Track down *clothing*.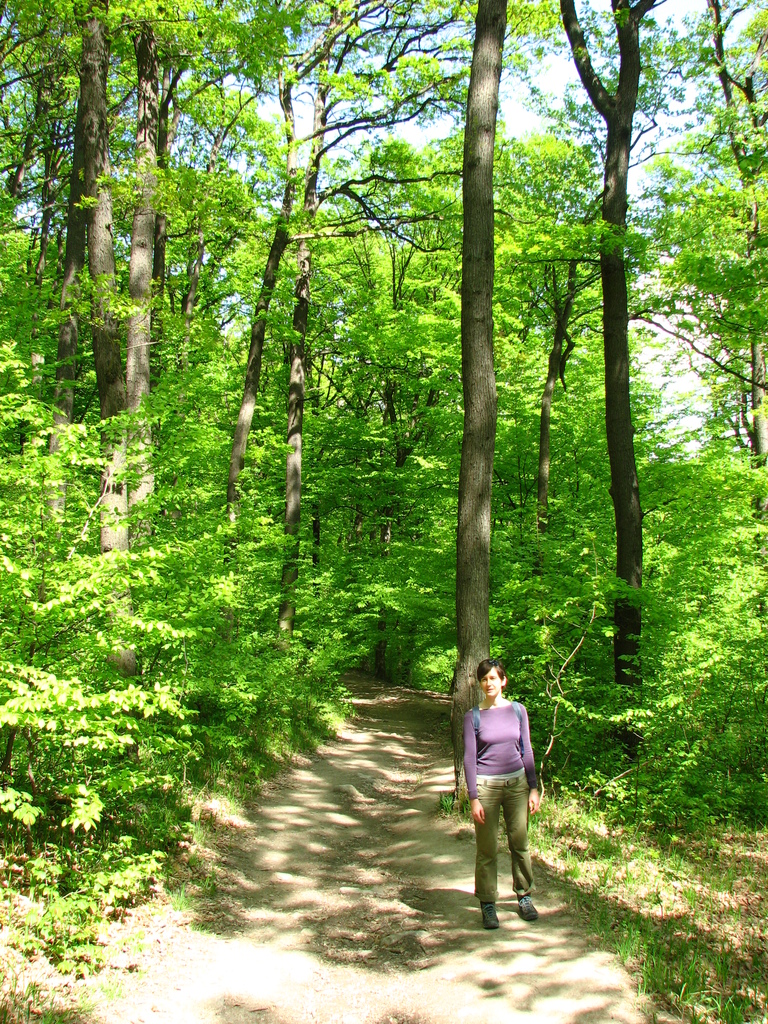
Tracked to detection(461, 682, 543, 915).
